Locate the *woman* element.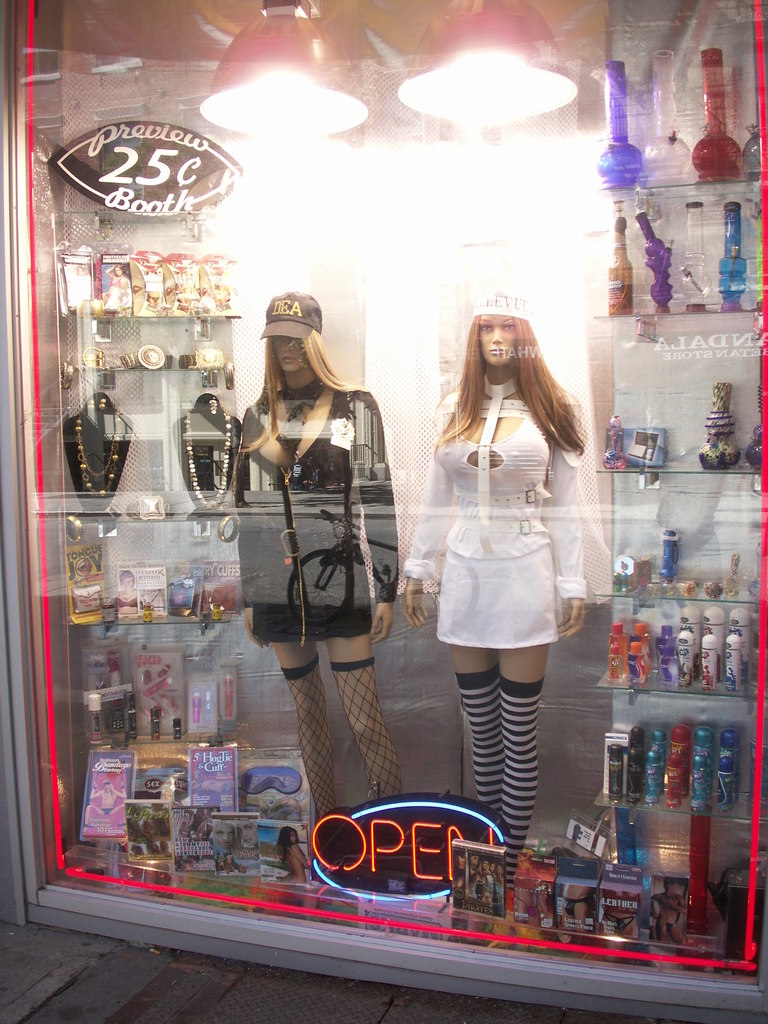
Element bbox: 127,826,138,842.
